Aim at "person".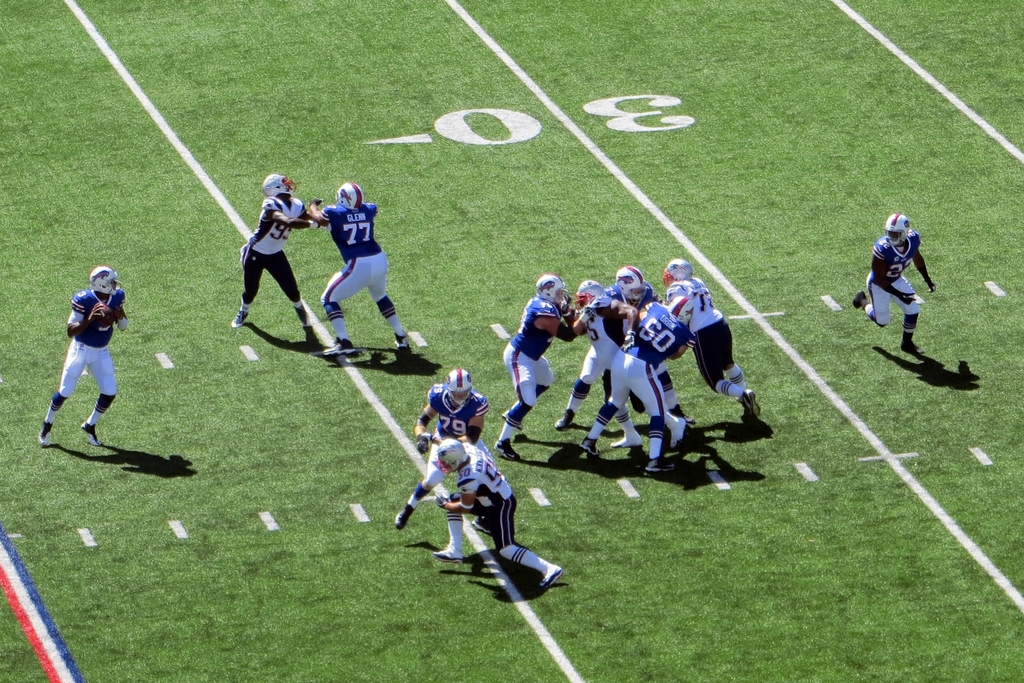
Aimed at (x1=389, y1=366, x2=494, y2=532).
